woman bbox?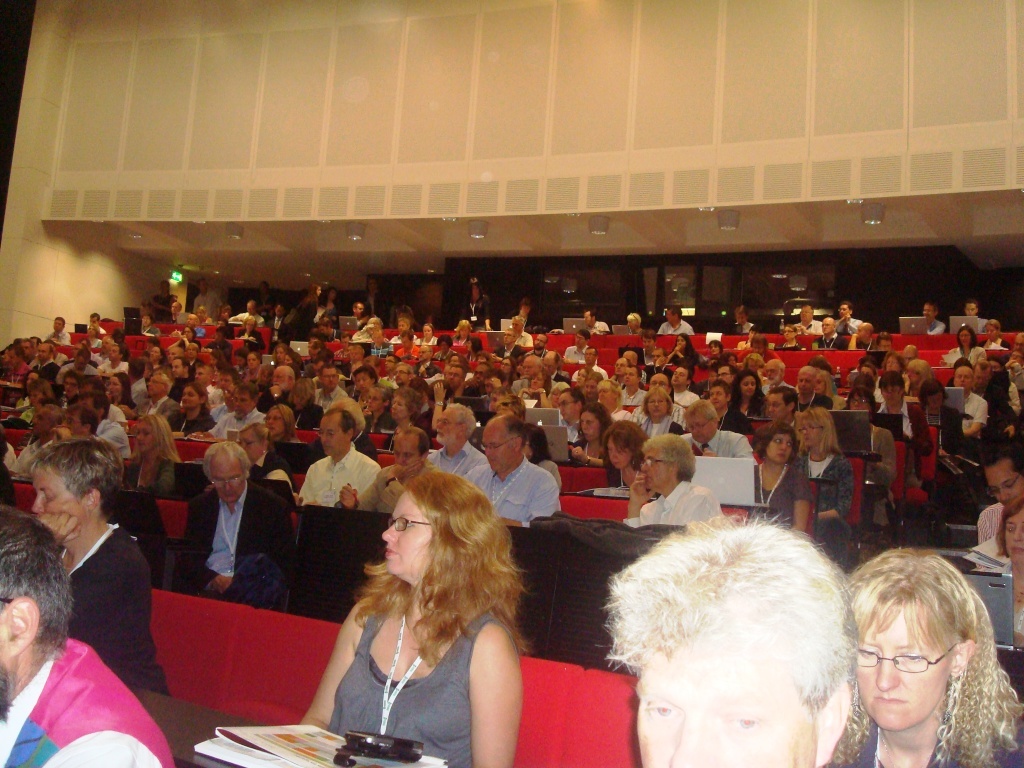
[left=241, top=348, right=265, bottom=381]
